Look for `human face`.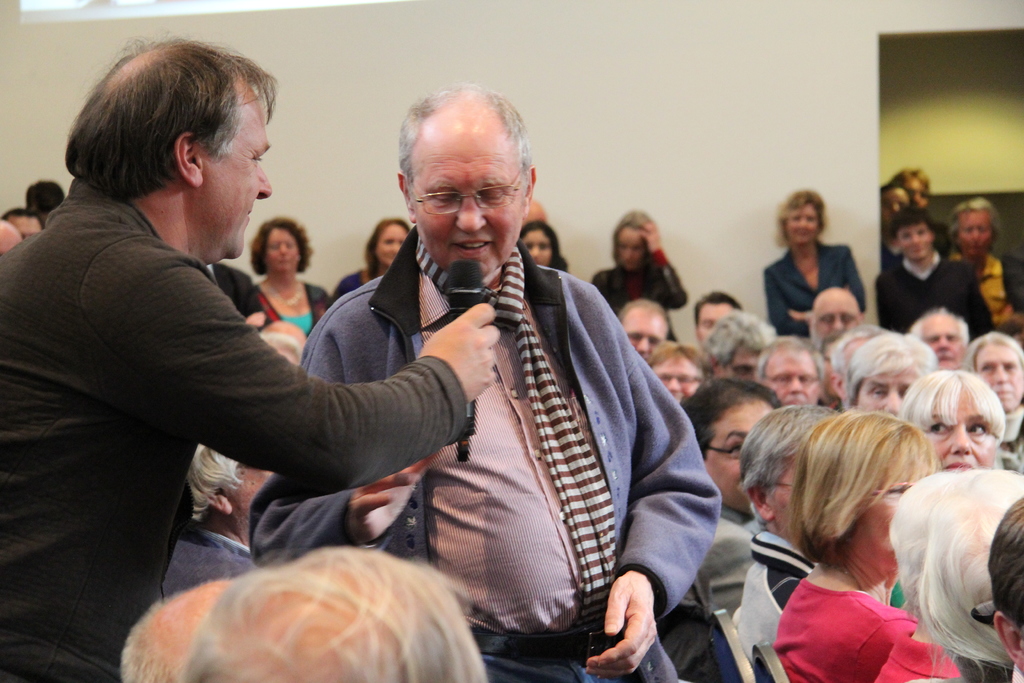
Found: x1=720 y1=344 x2=763 y2=384.
